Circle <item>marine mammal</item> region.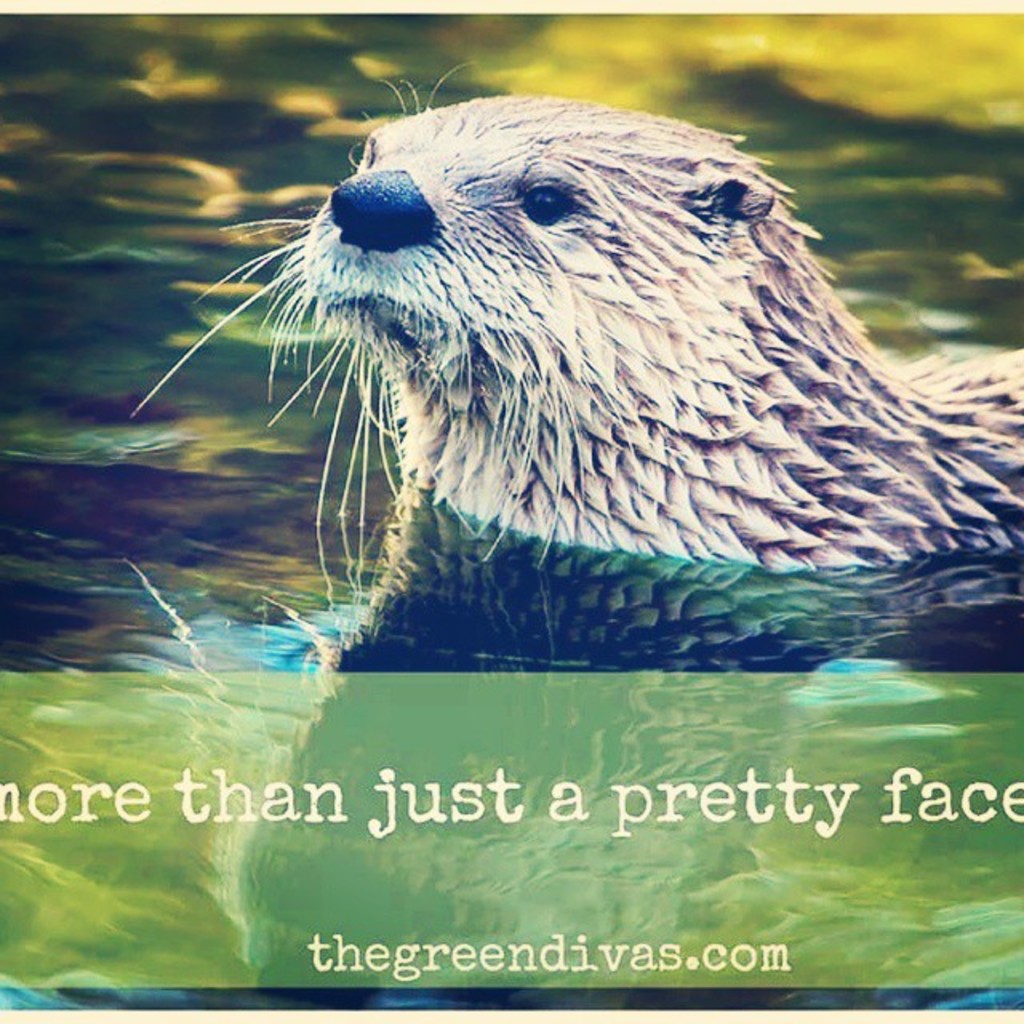
Region: 128 56 1022 1003.
